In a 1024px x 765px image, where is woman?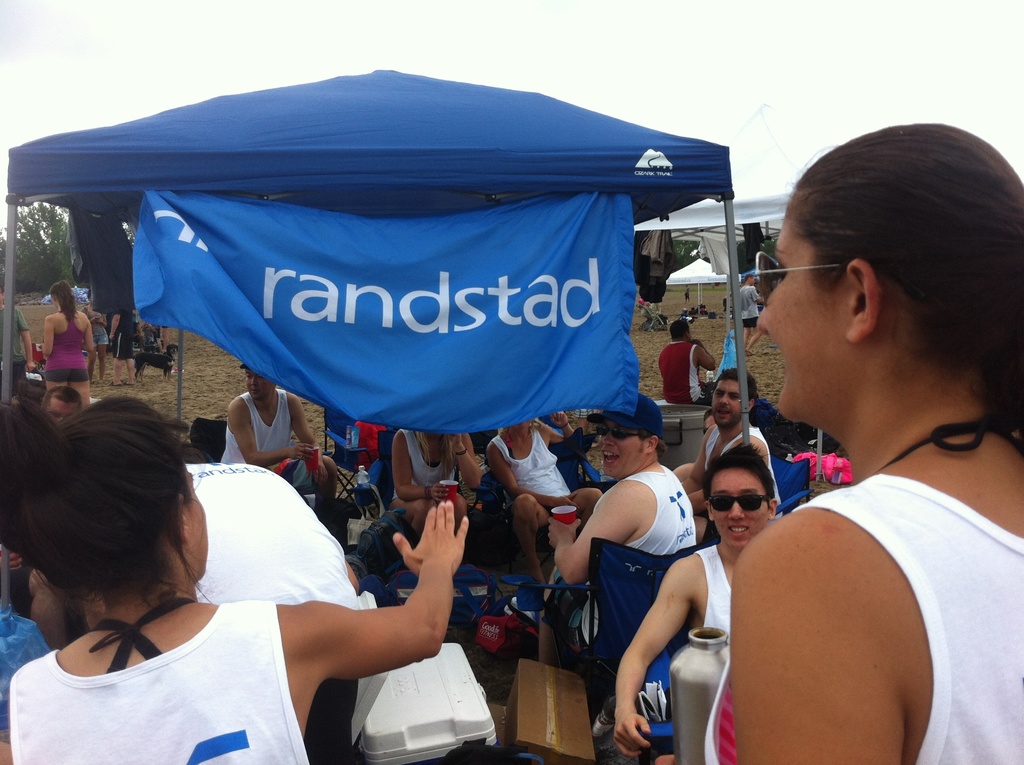
x1=0, y1=394, x2=472, y2=764.
